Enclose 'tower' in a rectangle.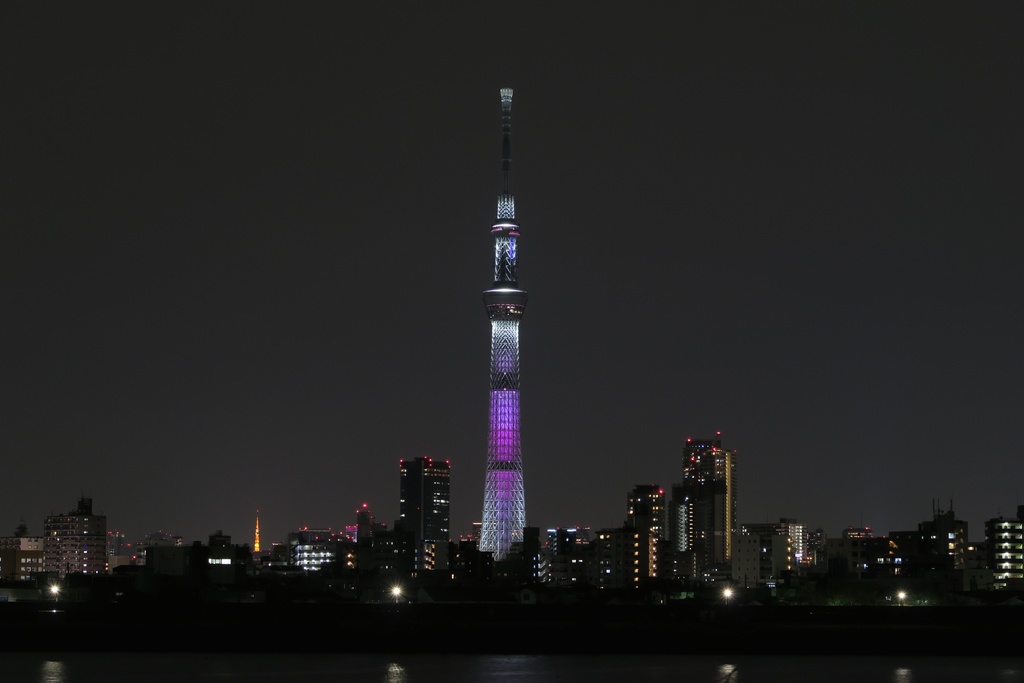
[251,513,261,554].
